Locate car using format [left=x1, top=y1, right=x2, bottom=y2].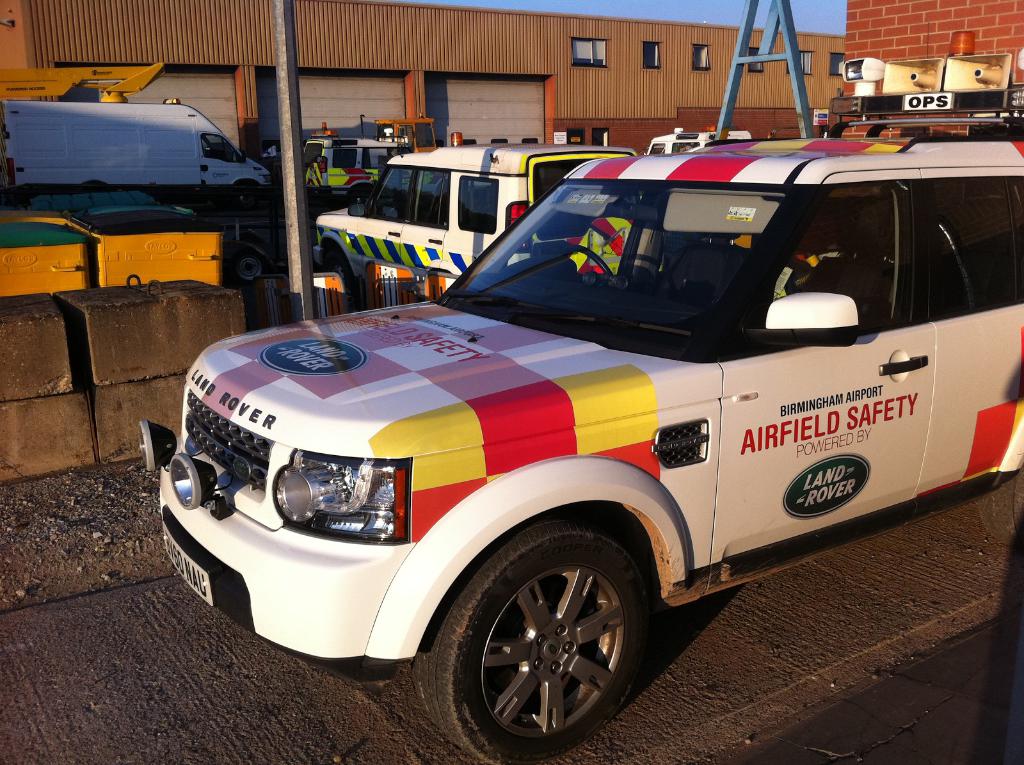
[left=641, top=125, right=751, bottom=157].
